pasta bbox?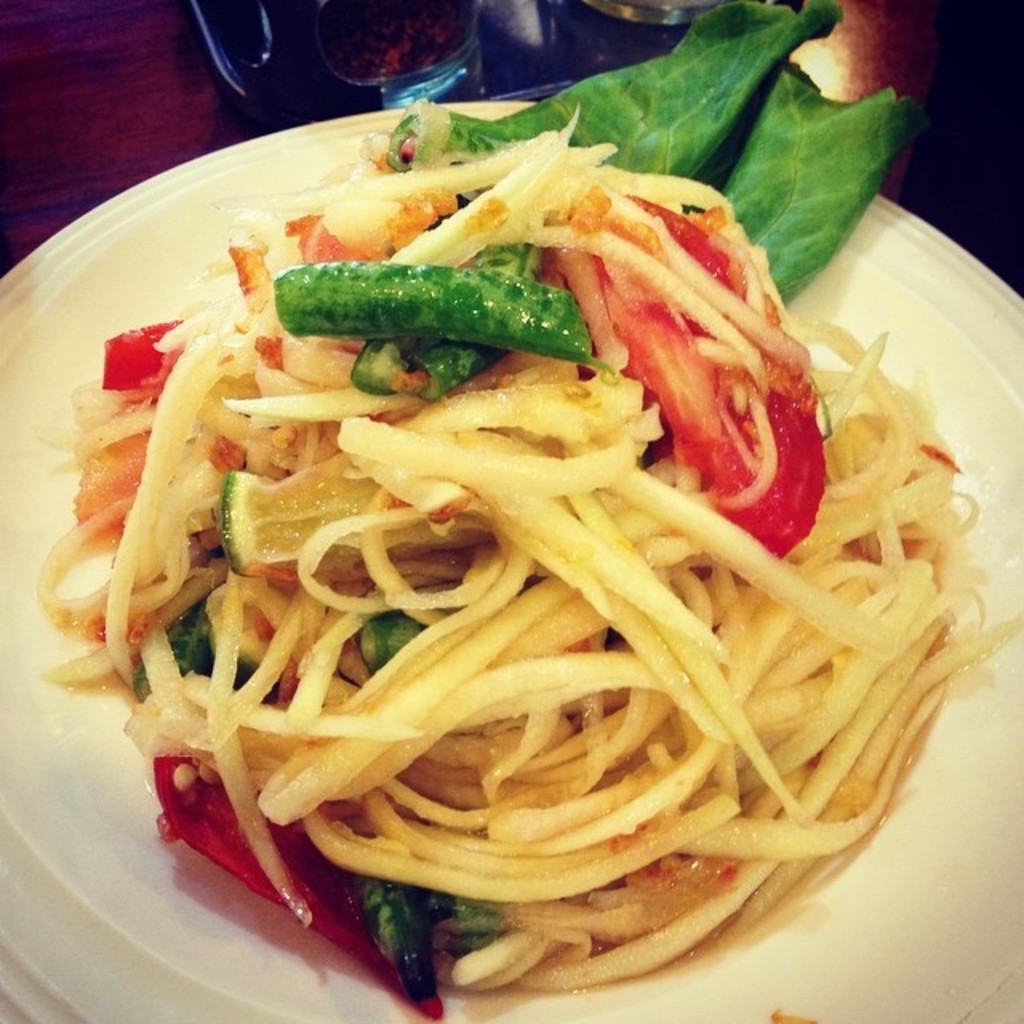
(8, 101, 990, 1014)
